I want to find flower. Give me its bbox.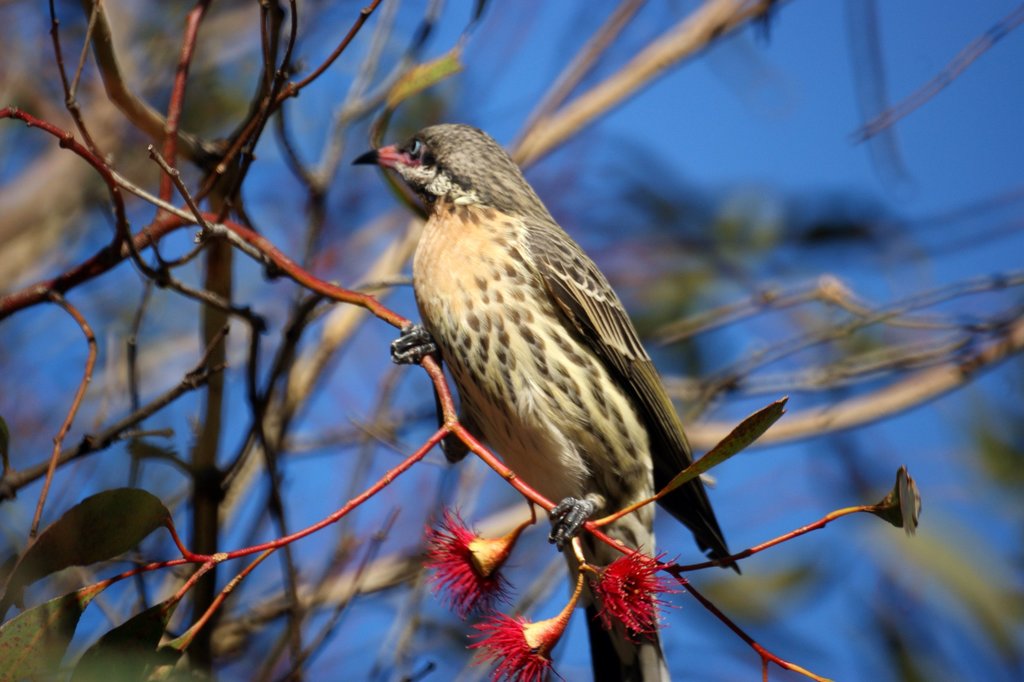
Rect(465, 615, 566, 681).
